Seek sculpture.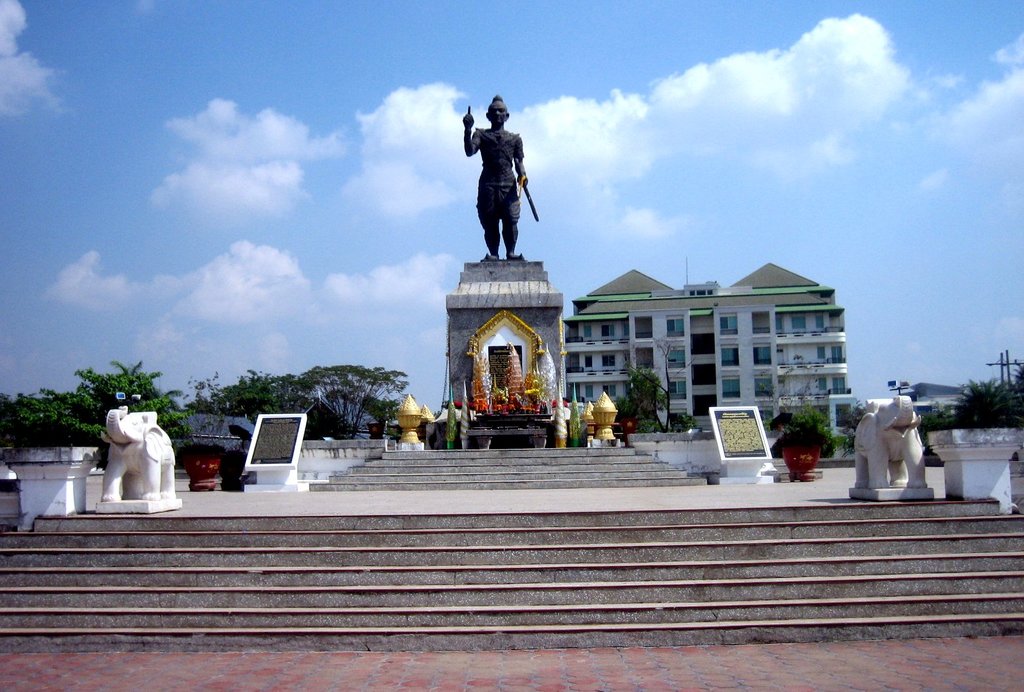
(x1=856, y1=391, x2=932, y2=487).
